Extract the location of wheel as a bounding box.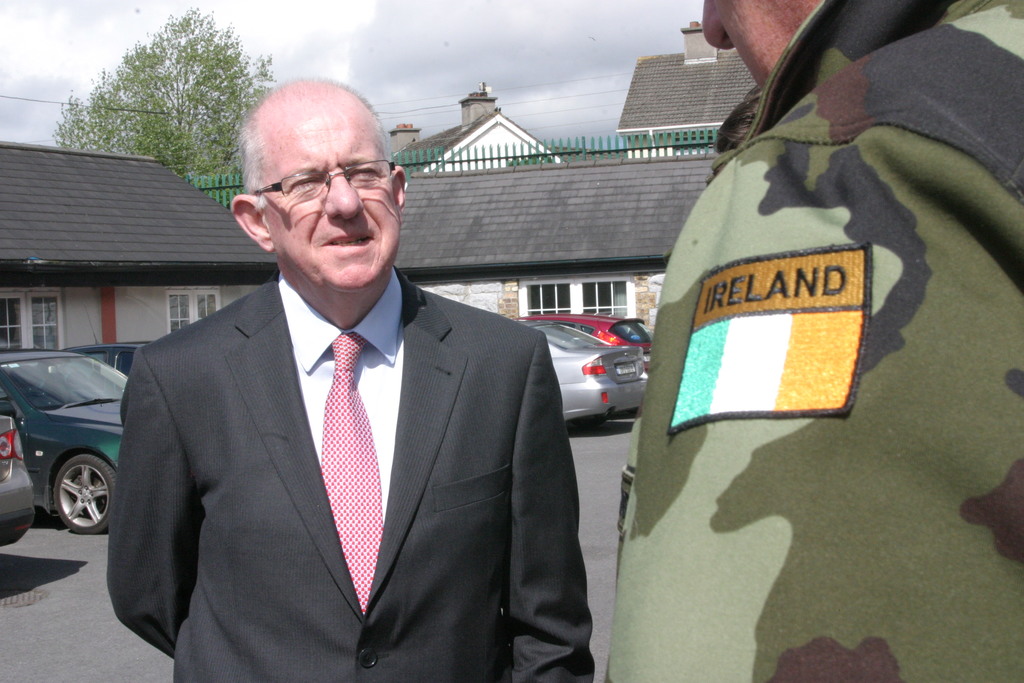
[31,459,106,542].
